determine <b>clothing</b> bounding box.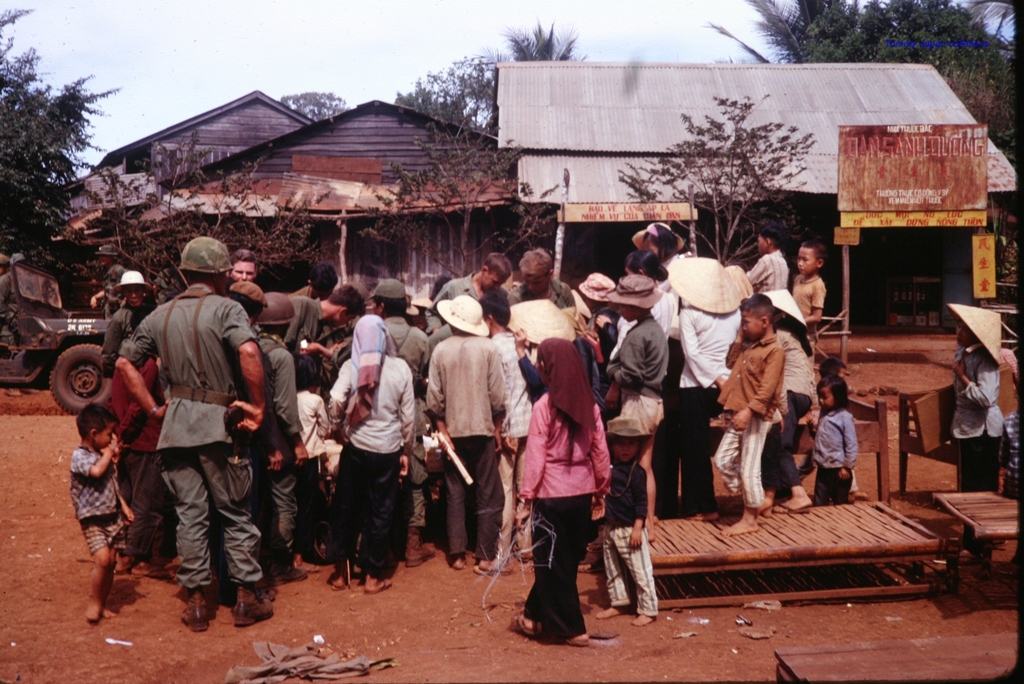
Determined: region(598, 313, 674, 412).
